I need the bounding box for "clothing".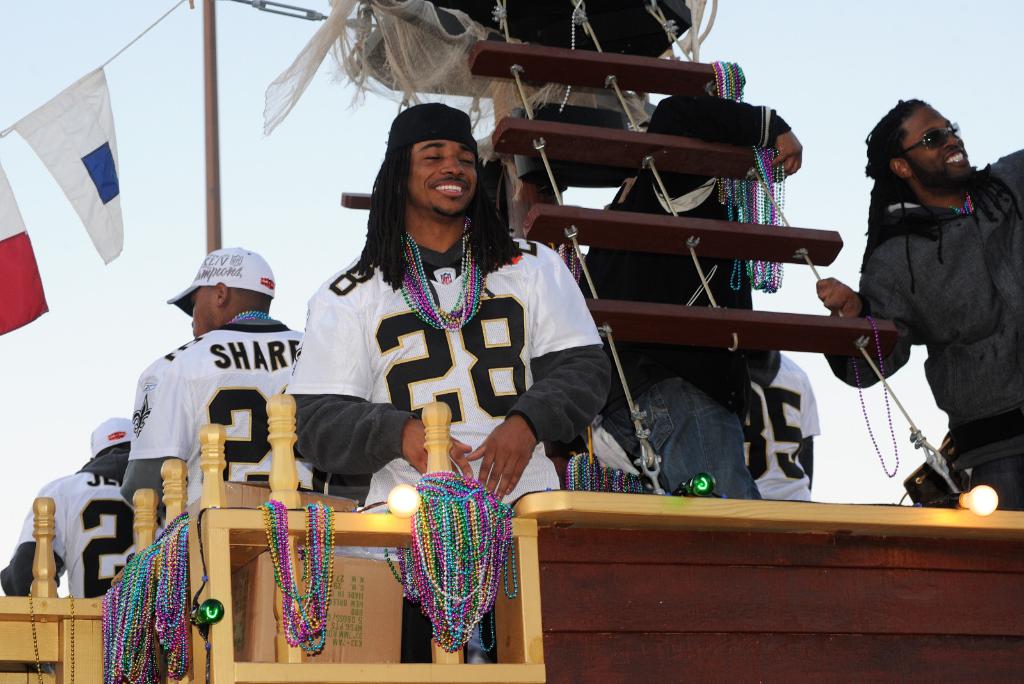
Here it is: 822/143/1023/516.
